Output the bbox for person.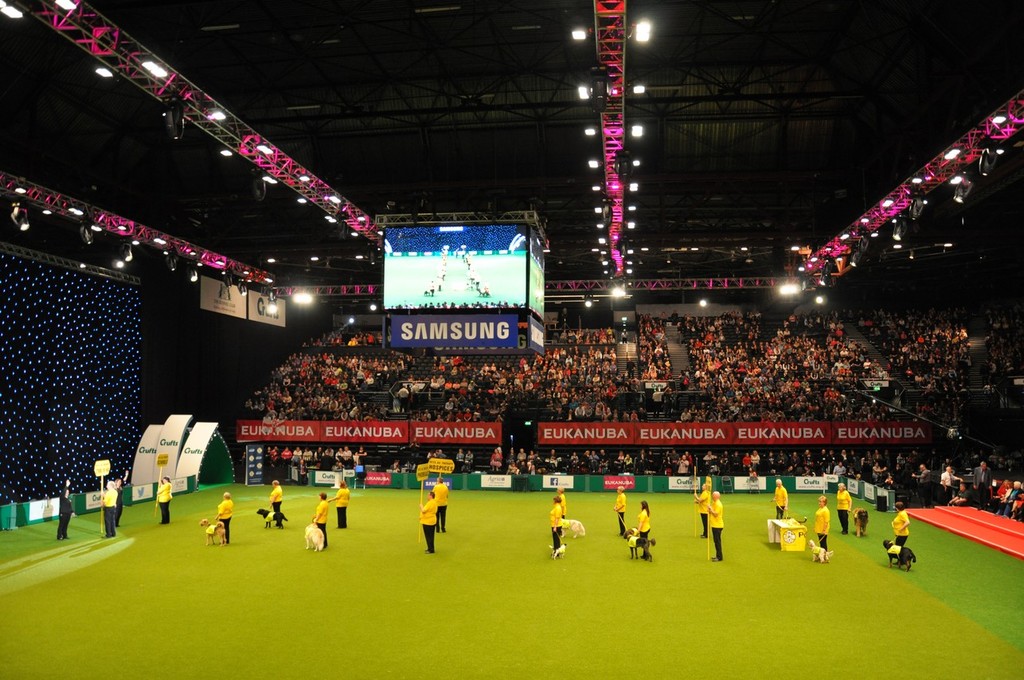
l=772, t=479, r=788, b=520.
